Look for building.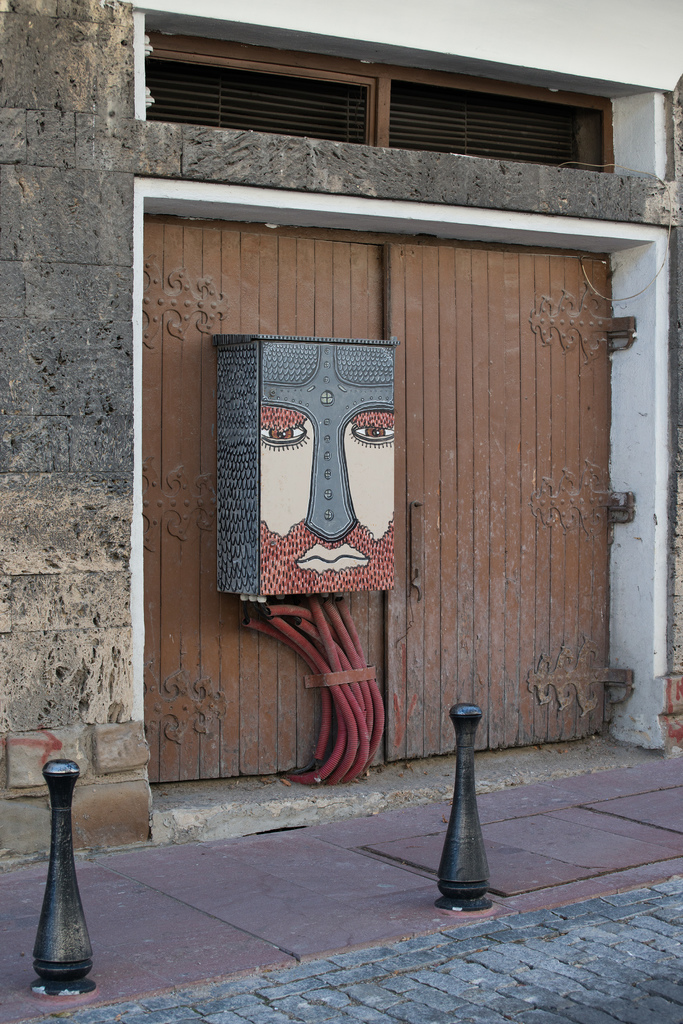
Found: [left=0, top=0, right=682, bottom=830].
